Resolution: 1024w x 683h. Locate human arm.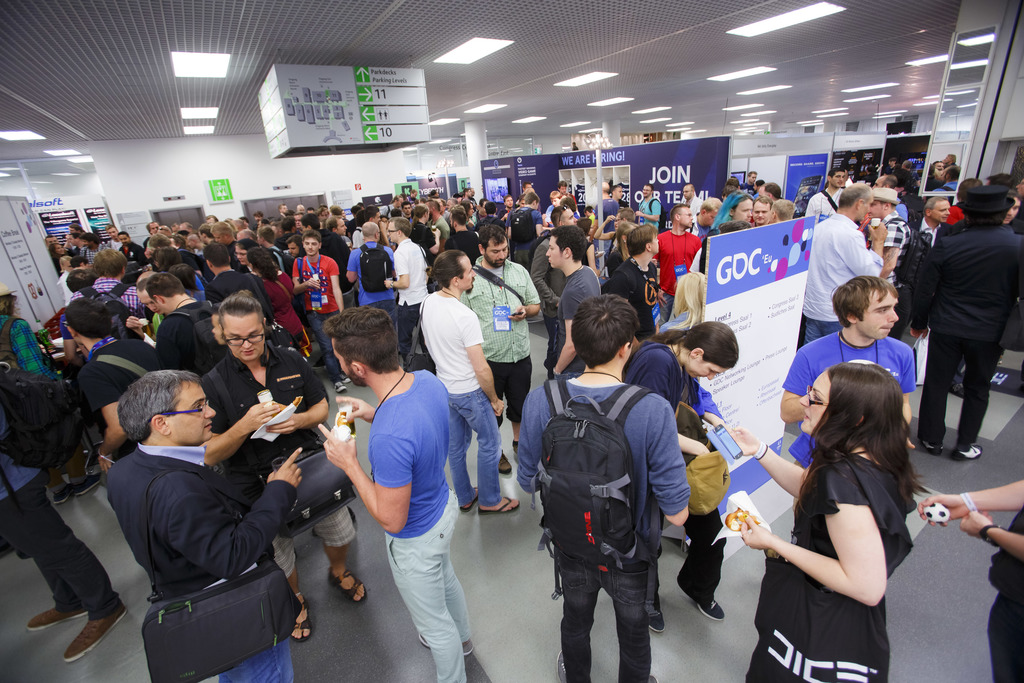
(458,288,471,308).
